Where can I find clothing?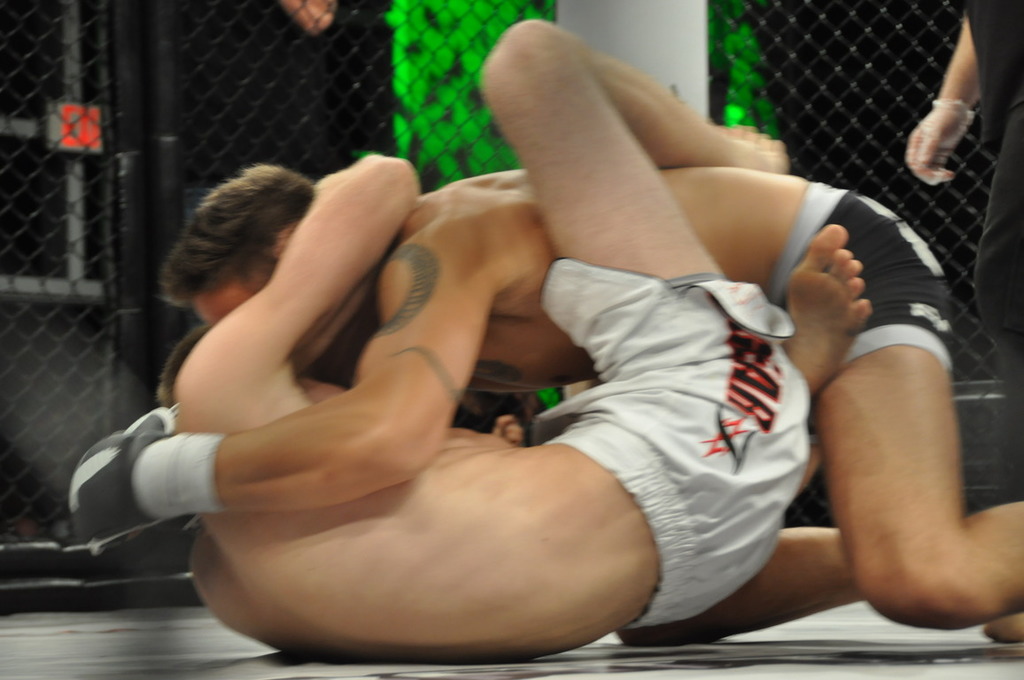
You can find it at 523/255/815/630.
